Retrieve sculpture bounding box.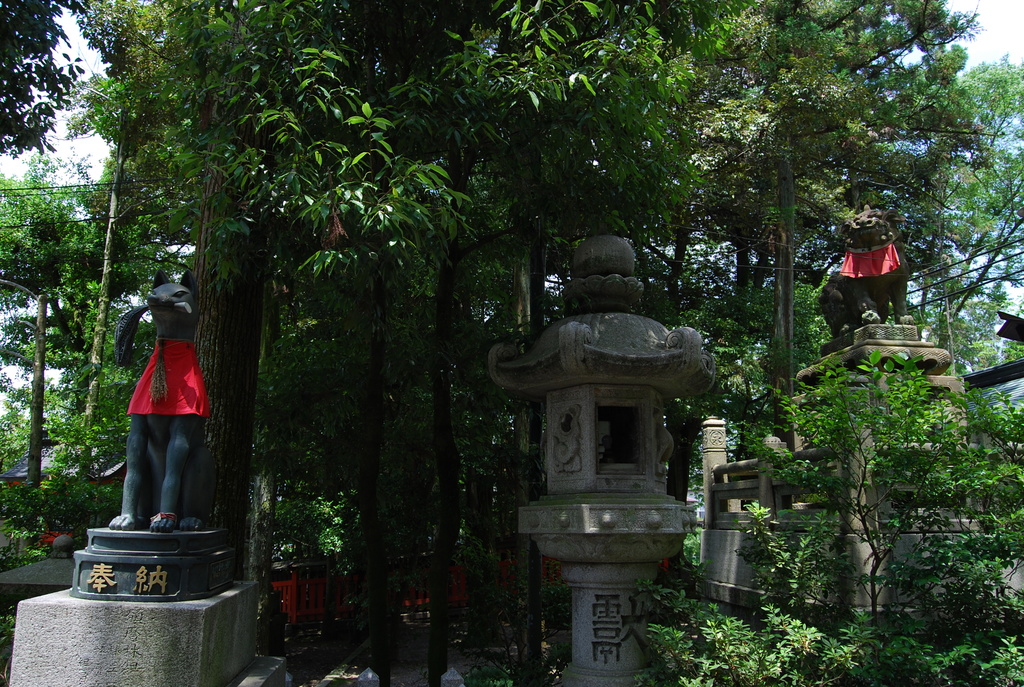
Bounding box: (x1=817, y1=196, x2=923, y2=337).
